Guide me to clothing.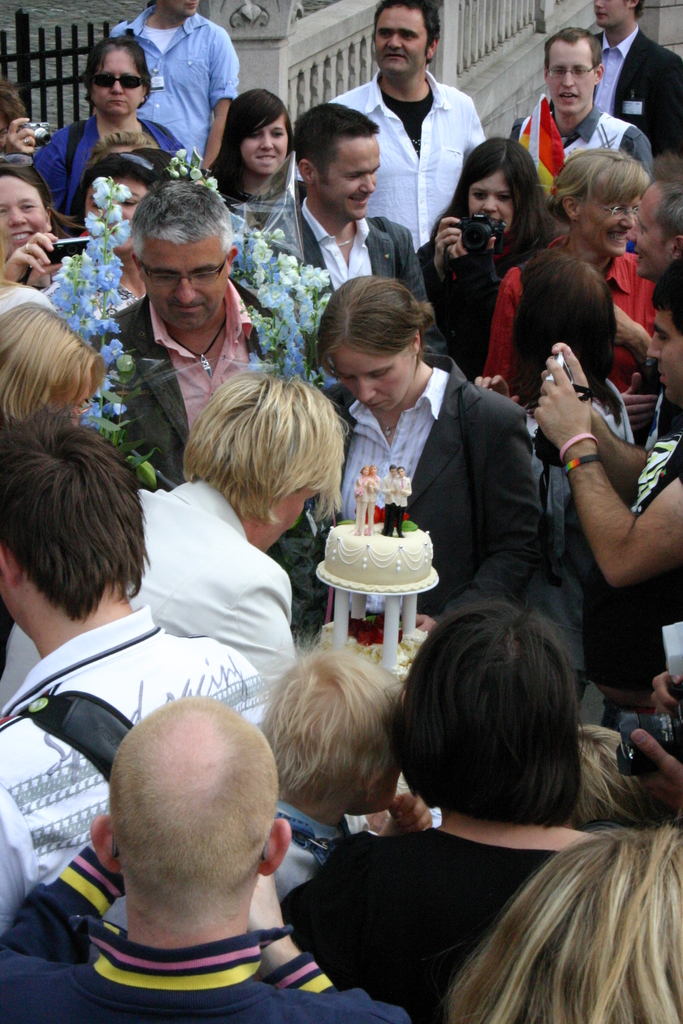
Guidance: left=594, top=416, right=682, bottom=691.
